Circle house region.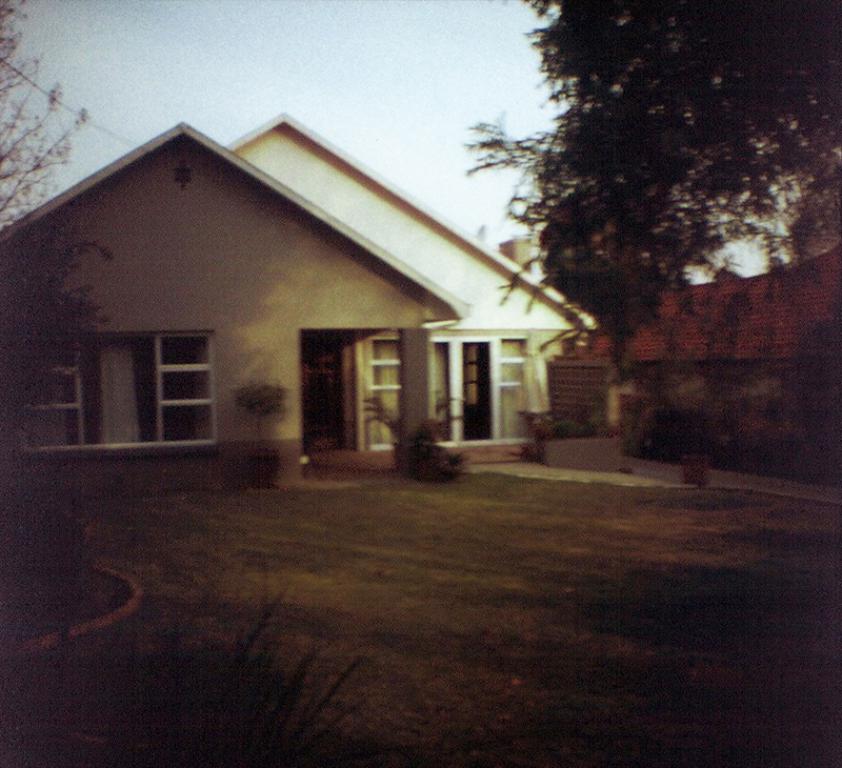
Region: bbox(615, 268, 841, 483).
